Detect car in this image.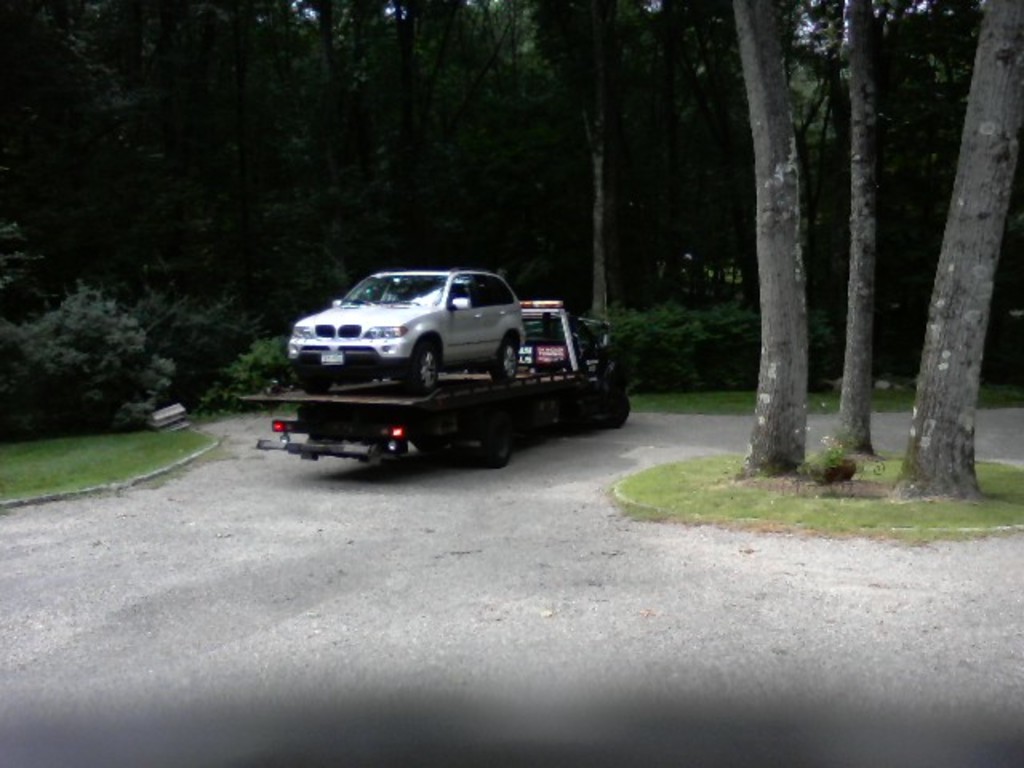
Detection: select_region(285, 264, 526, 395).
